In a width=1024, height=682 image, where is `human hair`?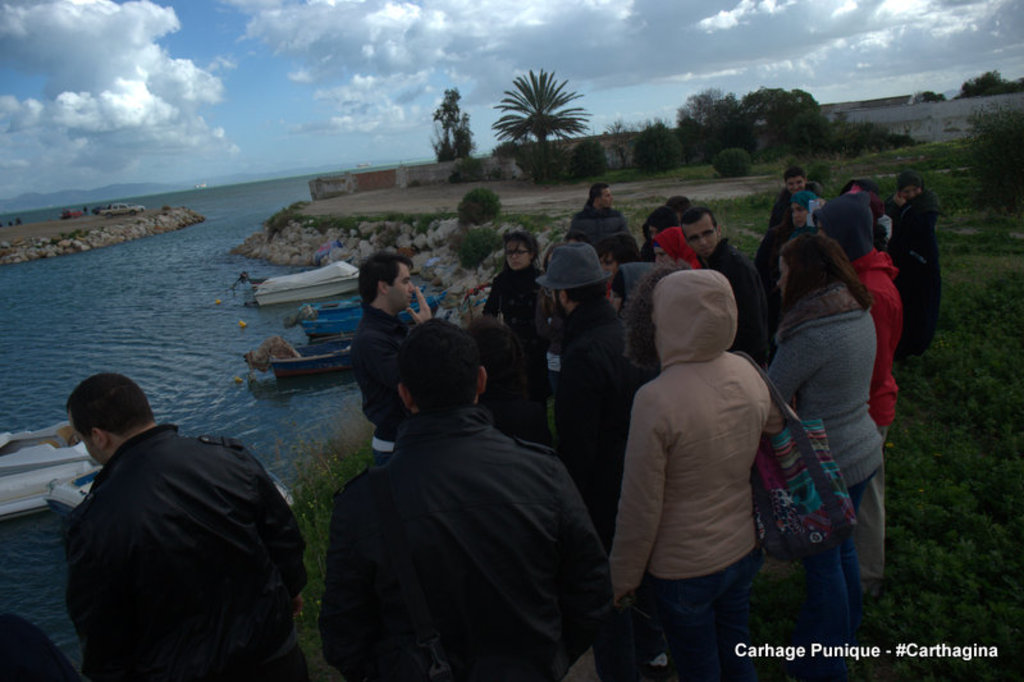
(588,183,614,203).
